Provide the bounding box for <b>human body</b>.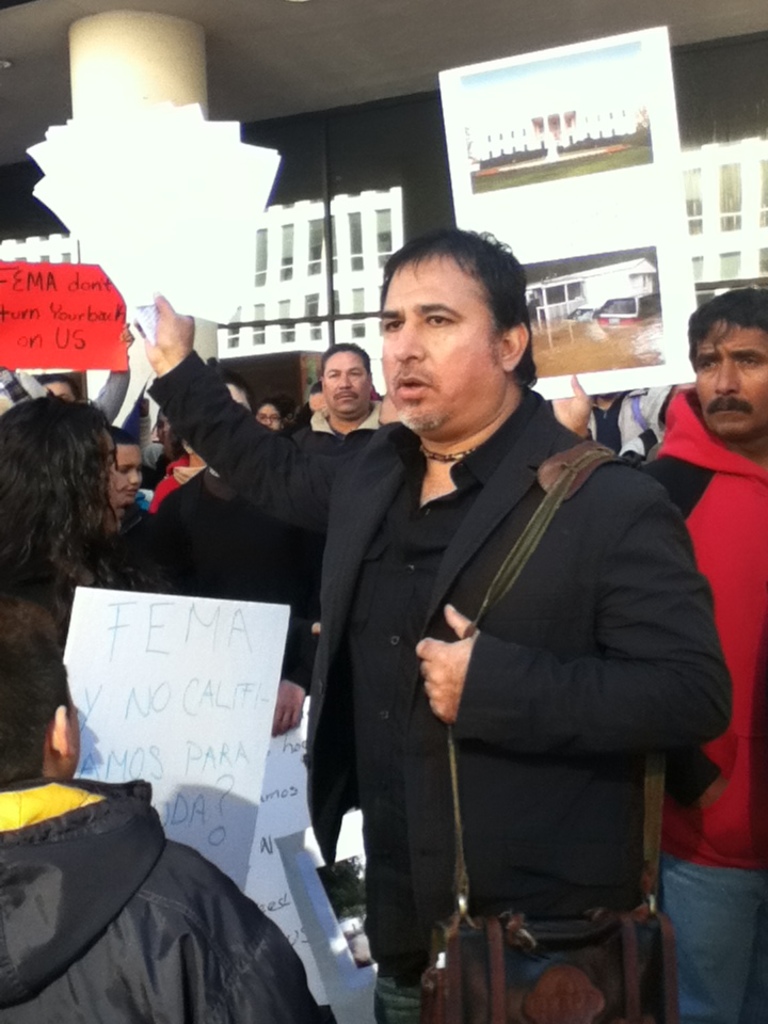
x1=137, y1=289, x2=735, y2=1023.
